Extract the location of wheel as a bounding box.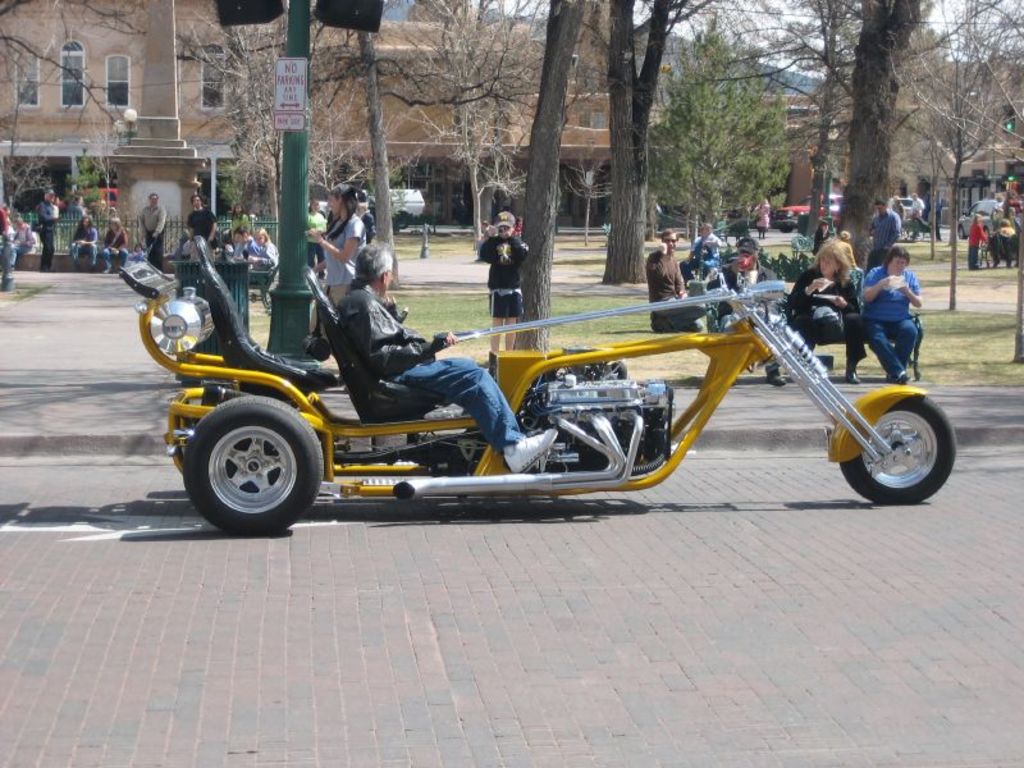
(left=823, top=396, right=970, bottom=504).
